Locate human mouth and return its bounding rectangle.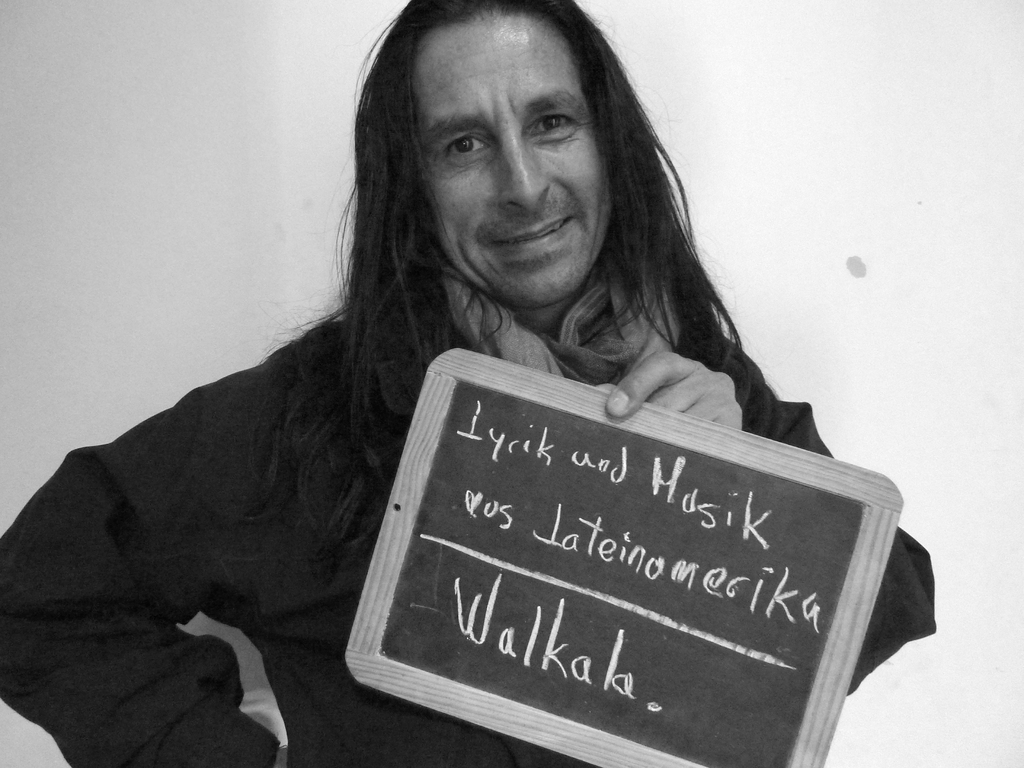
(left=491, top=220, right=575, bottom=253).
